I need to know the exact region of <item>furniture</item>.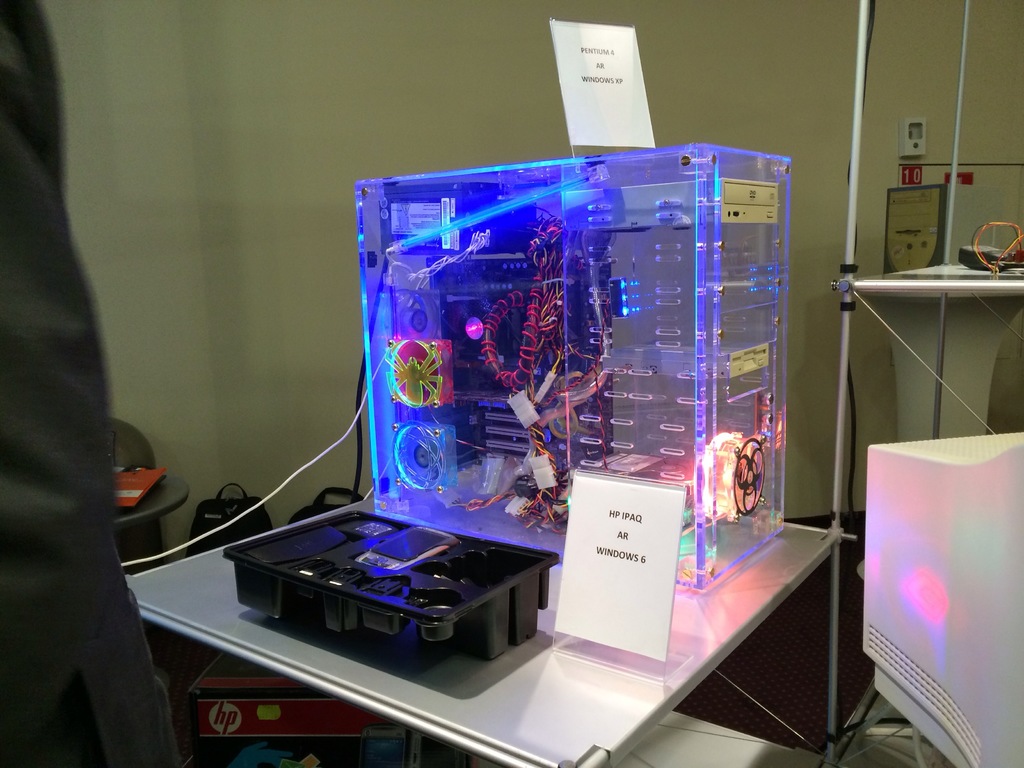
Region: region(106, 465, 188, 529).
